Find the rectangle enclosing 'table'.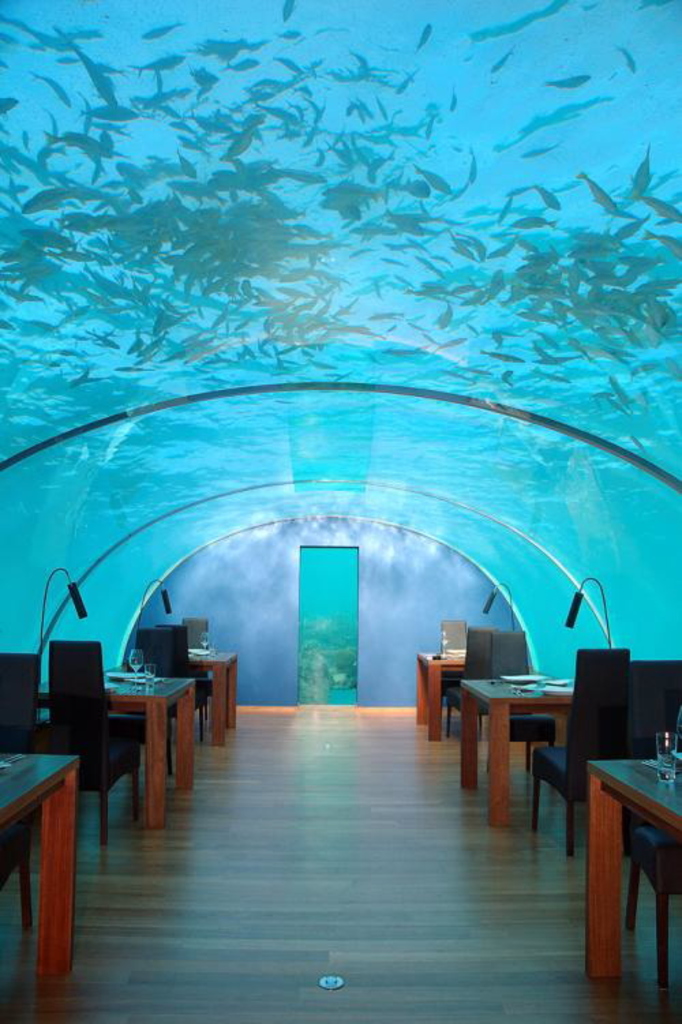
{"left": 577, "top": 747, "right": 681, "bottom": 990}.
